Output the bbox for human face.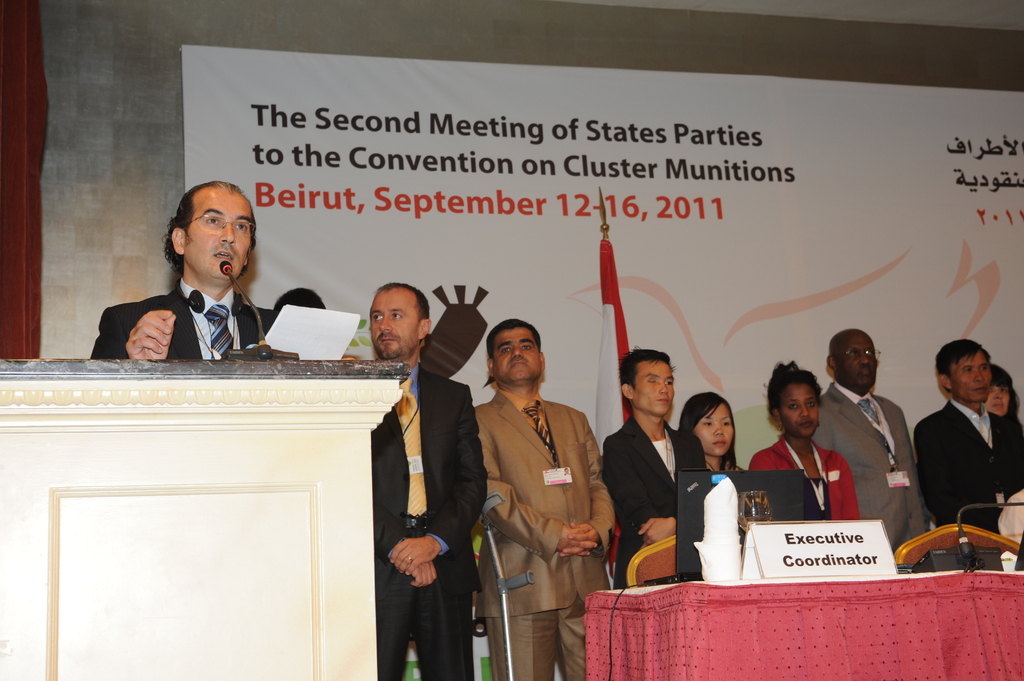
<box>633,359,675,418</box>.
